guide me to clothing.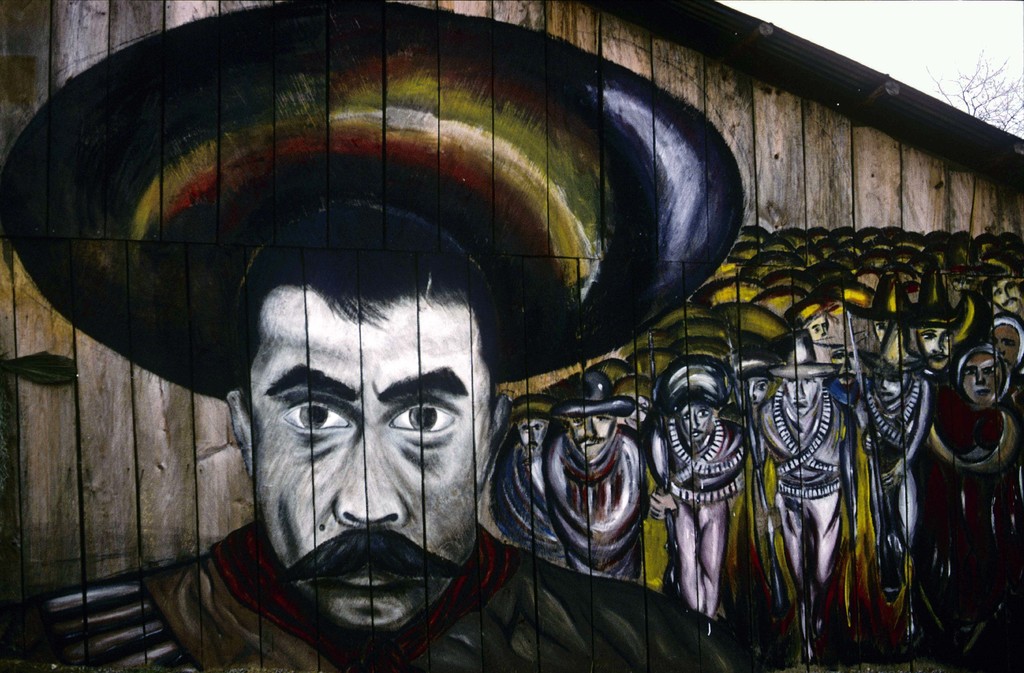
Guidance: (left=28, top=544, right=743, bottom=672).
